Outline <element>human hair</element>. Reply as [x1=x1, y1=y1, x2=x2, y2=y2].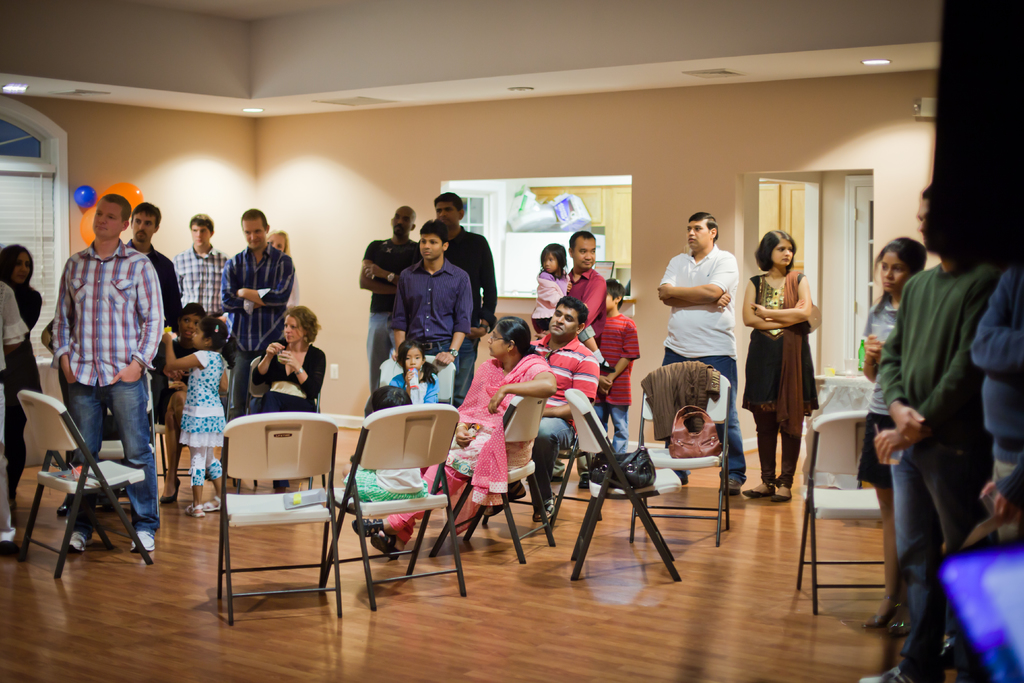
[x1=556, y1=296, x2=586, y2=328].
